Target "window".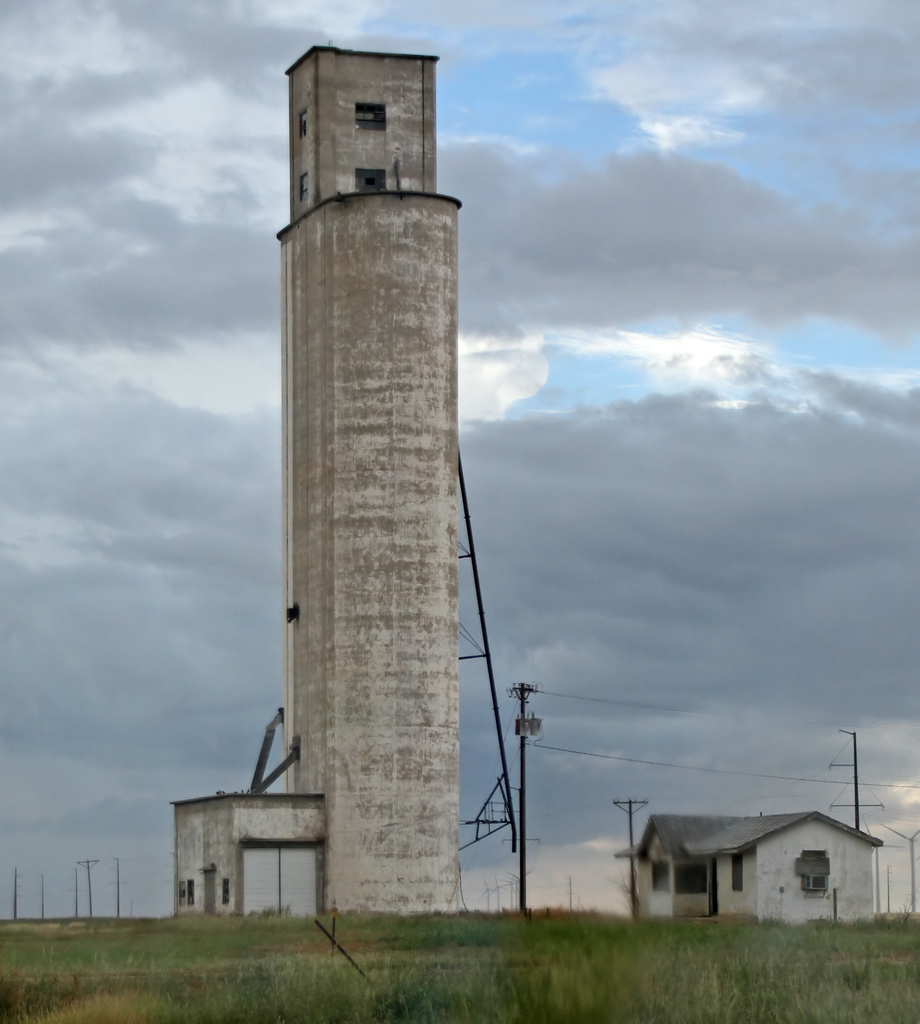
Target region: (800, 848, 829, 893).
